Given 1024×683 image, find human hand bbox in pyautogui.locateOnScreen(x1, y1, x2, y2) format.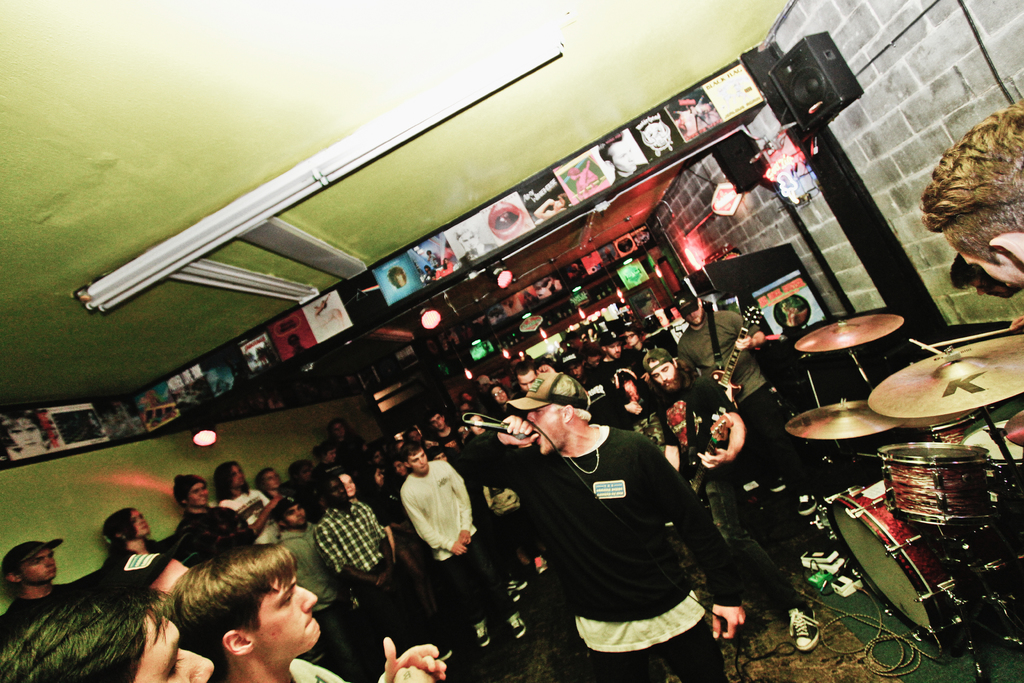
pyautogui.locateOnScreen(625, 400, 642, 415).
